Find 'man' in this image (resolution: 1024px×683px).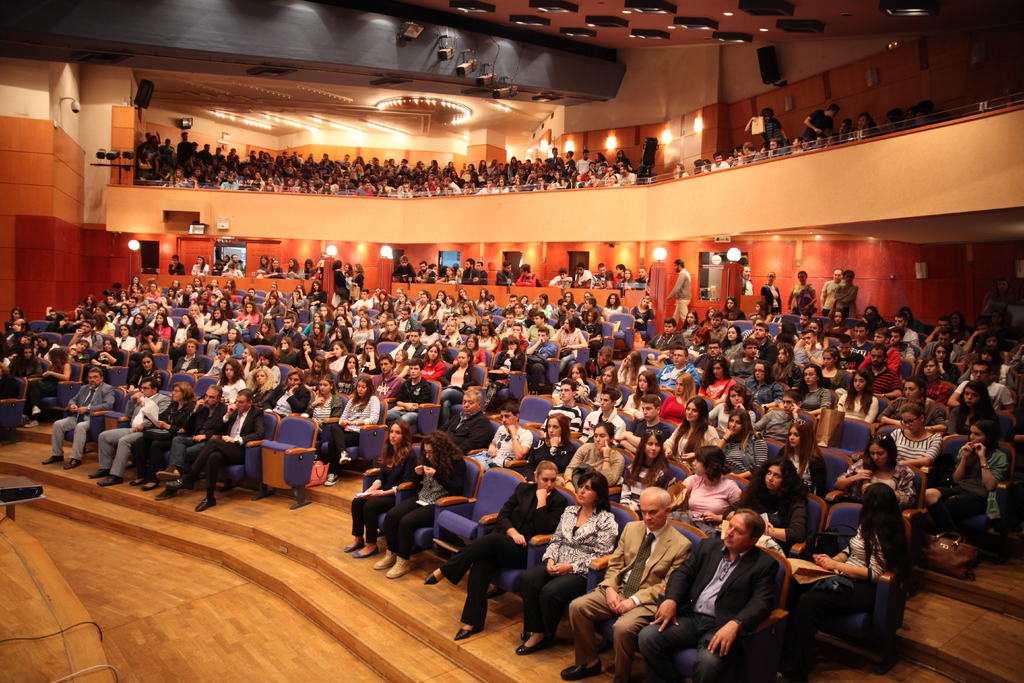
bbox(88, 377, 170, 483).
